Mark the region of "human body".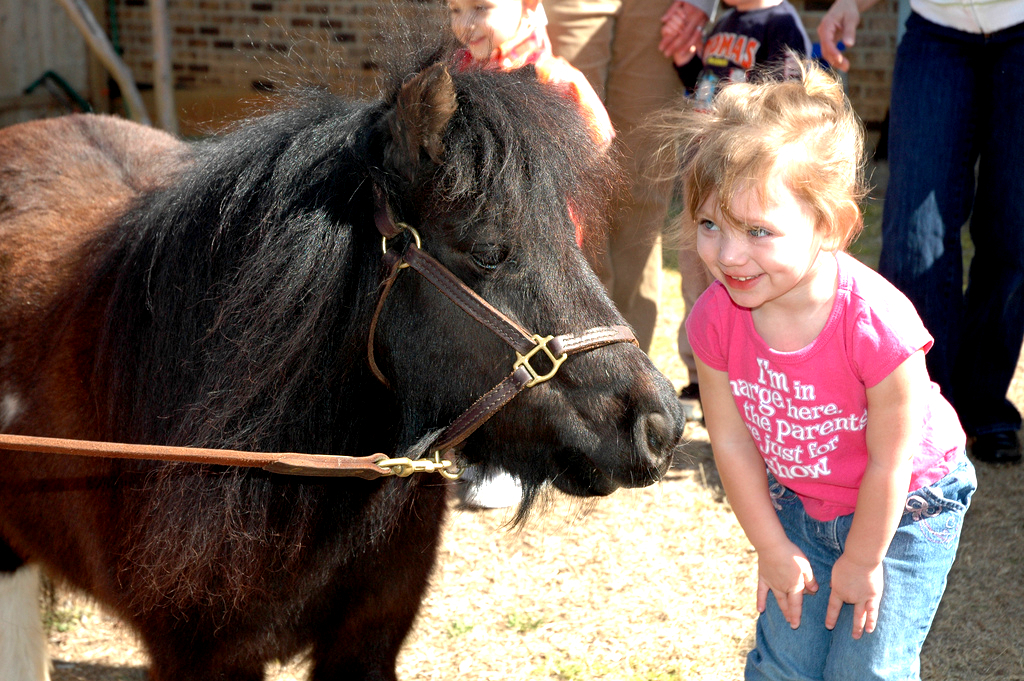
Region: [x1=818, y1=0, x2=1023, y2=463].
